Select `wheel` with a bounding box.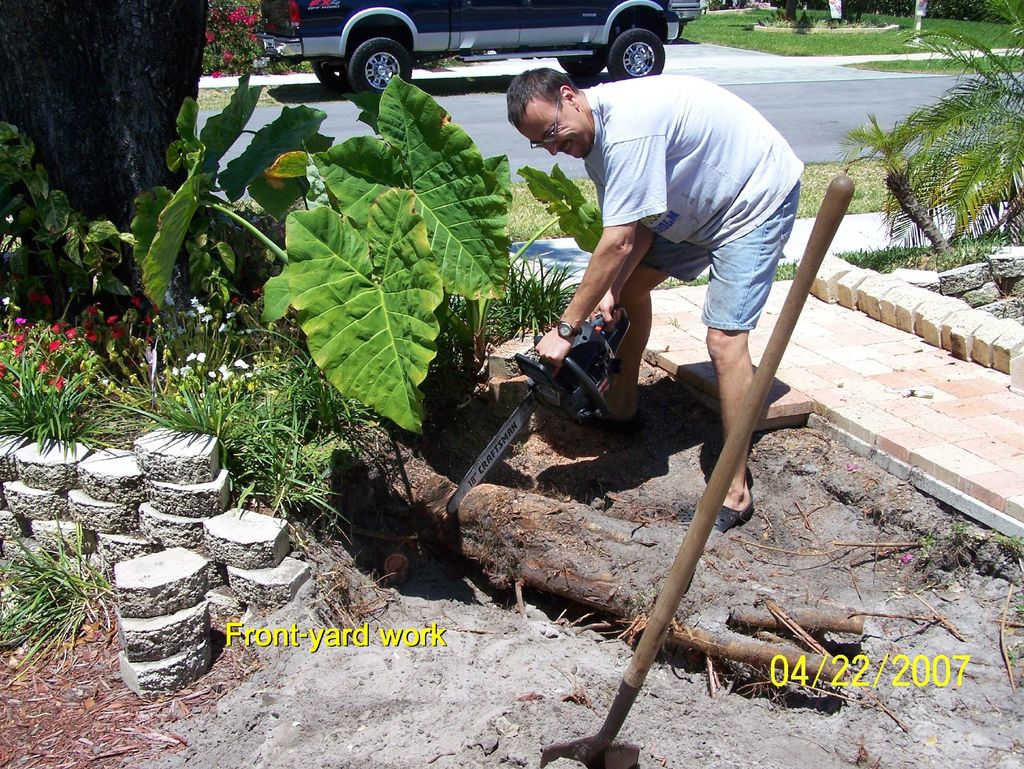
Rect(348, 36, 412, 104).
